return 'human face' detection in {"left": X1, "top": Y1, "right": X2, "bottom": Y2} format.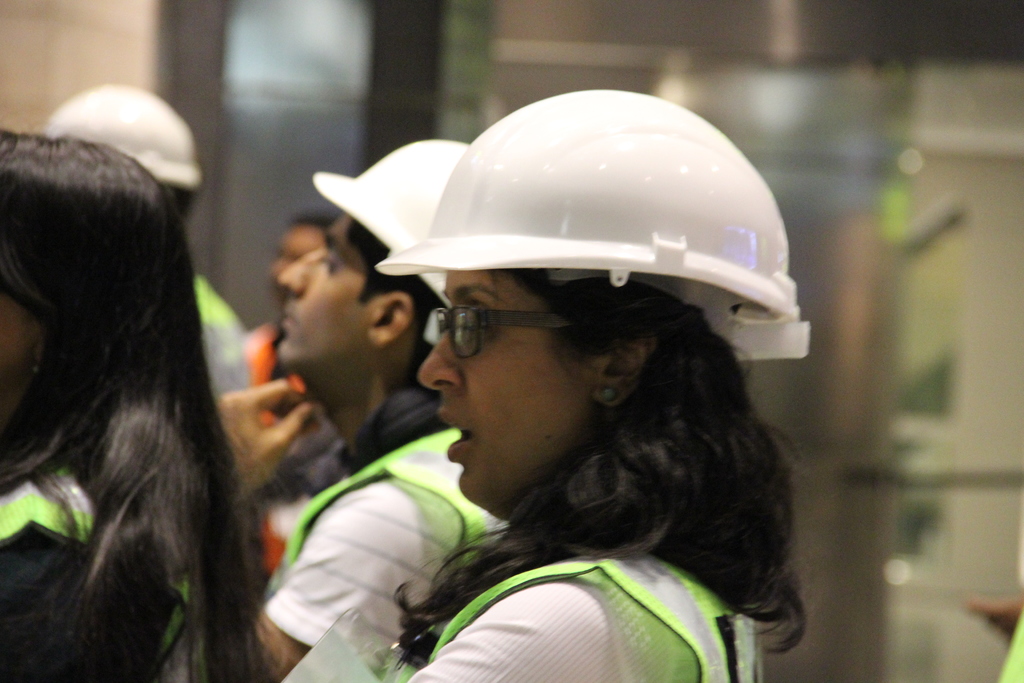
{"left": 417, "top": 270, "right": 594, "bottom": 505}.
